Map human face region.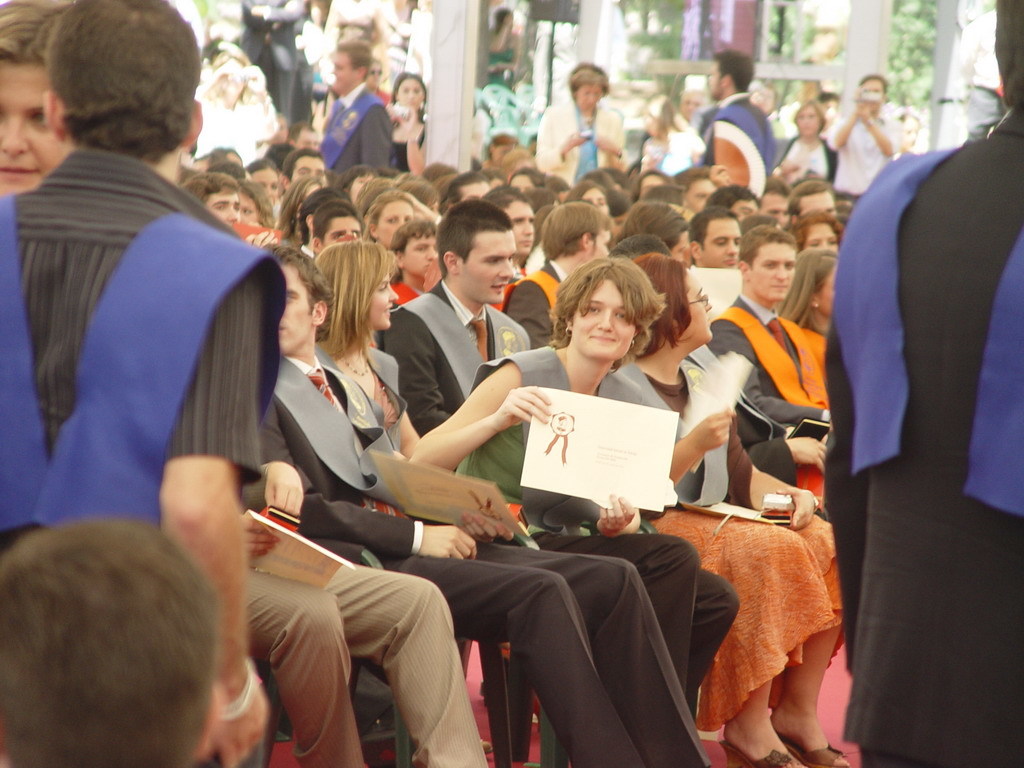
Mapped to <bbox>579, 85, 602, 113</bbox>.
